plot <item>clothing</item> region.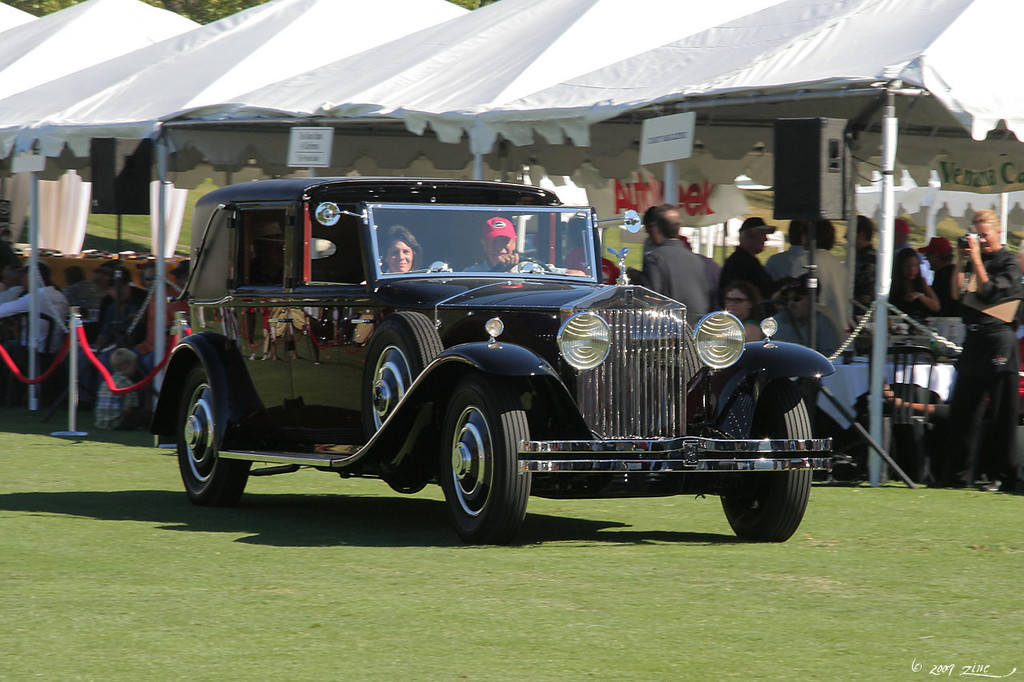
Plotted at 94/284/153/351.
